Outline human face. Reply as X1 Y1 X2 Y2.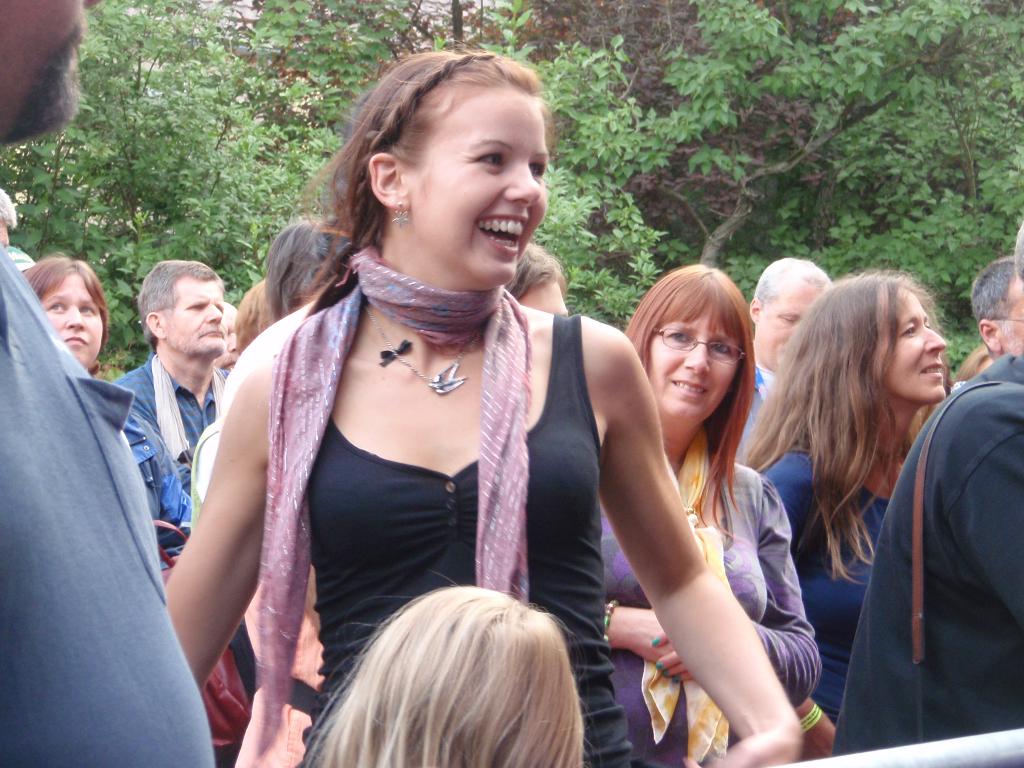
755 285 830 373.
